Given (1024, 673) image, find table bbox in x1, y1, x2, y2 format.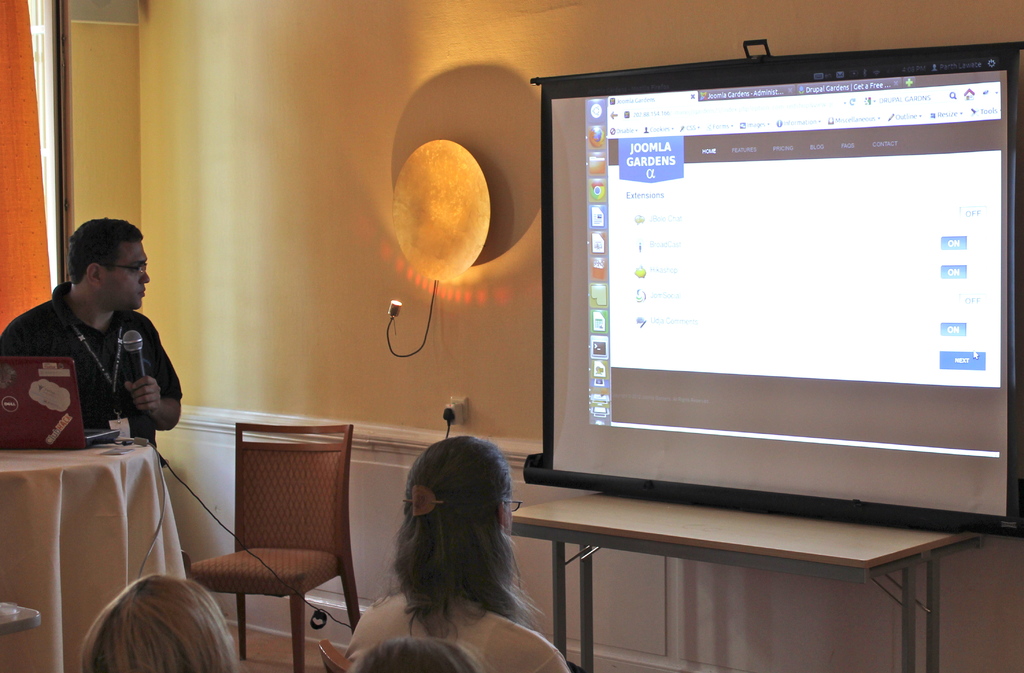
508, 493, 987, 672.
